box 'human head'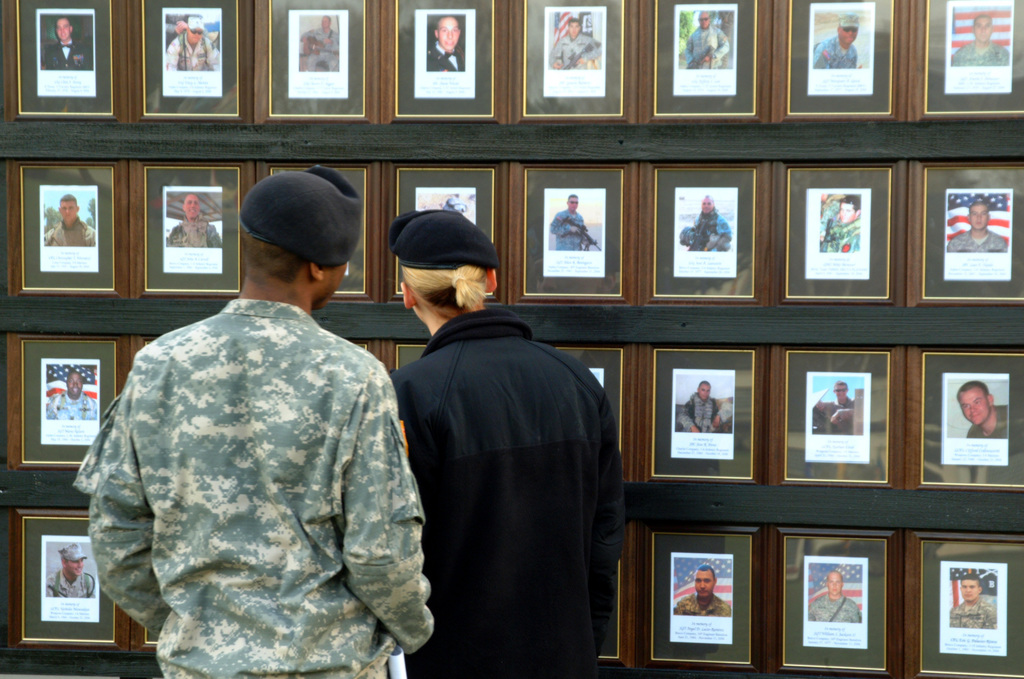
{"left": 826, "top": 573, "right": 844, "bottom": 595}
